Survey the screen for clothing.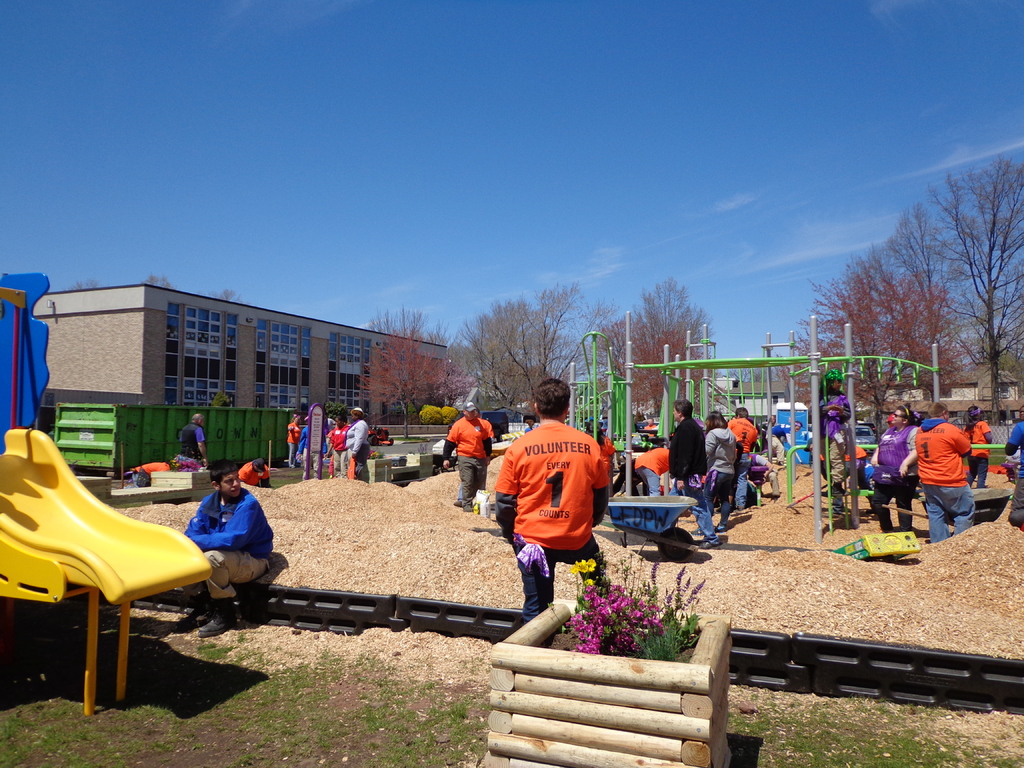
Survey found: <bbox>442, 413, 500, 505</bbox>.
